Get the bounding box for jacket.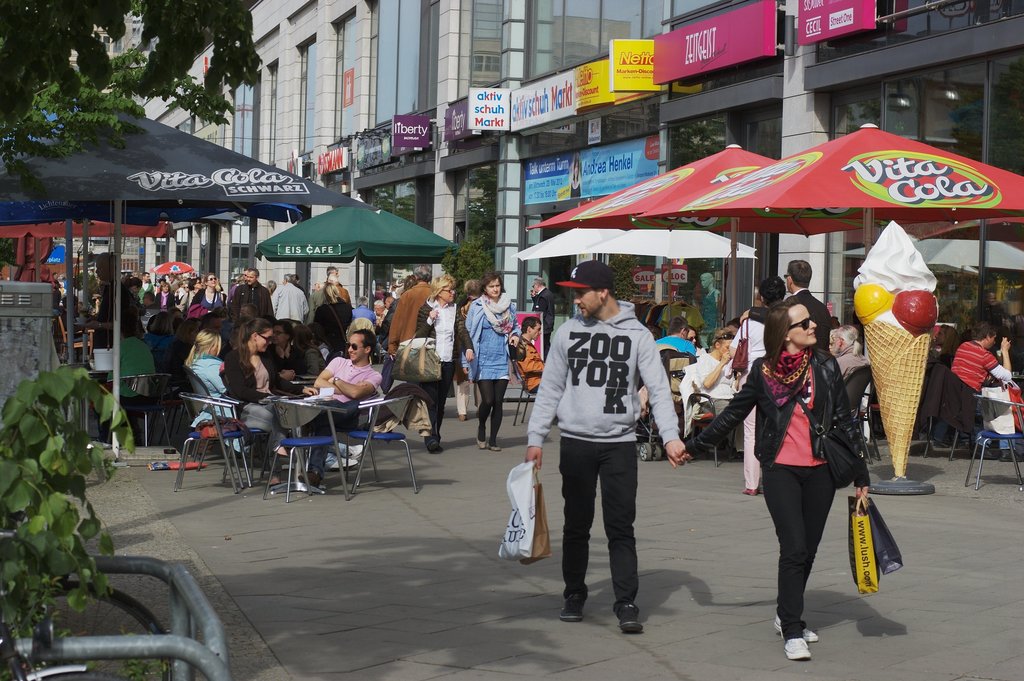
[310, 299, 351, 356].
